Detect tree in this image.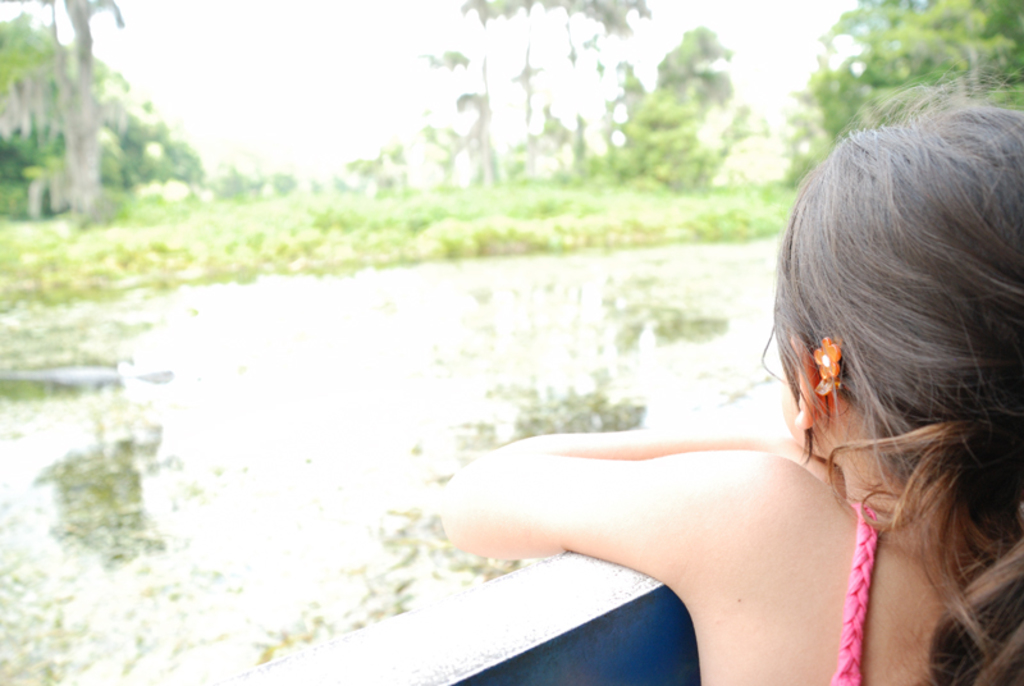
Detection: 783, 0, 1023, 207.
